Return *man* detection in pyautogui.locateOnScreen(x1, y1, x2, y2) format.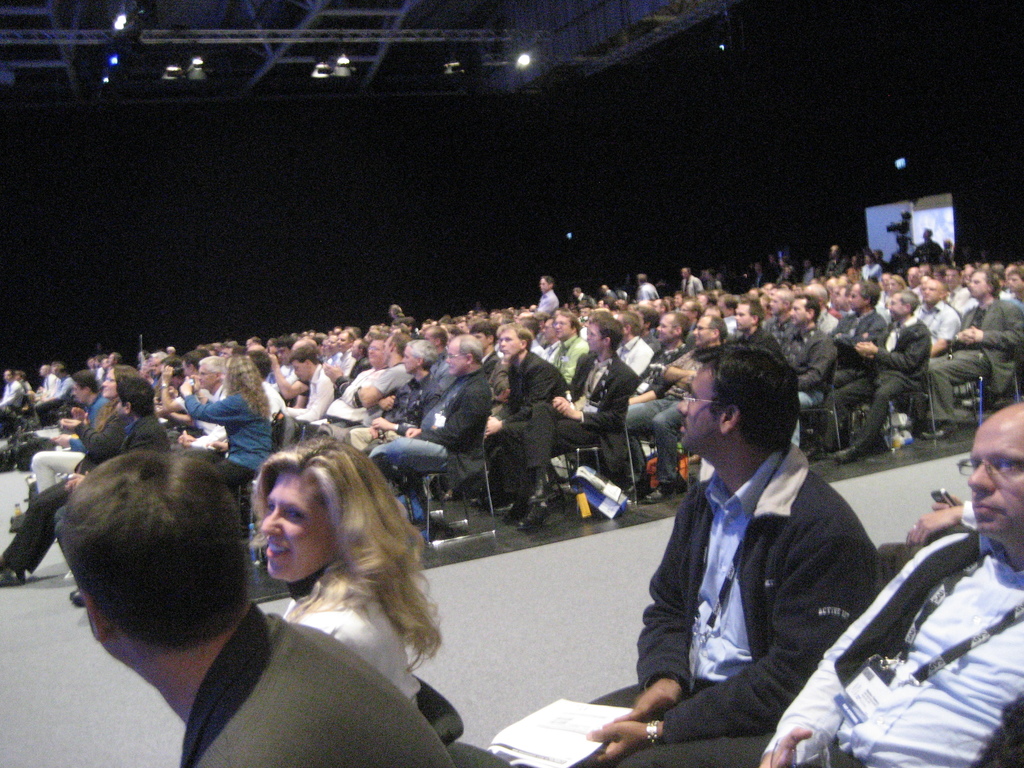
pyautogui.locateOnScreen(540, 319, 563, 362).
